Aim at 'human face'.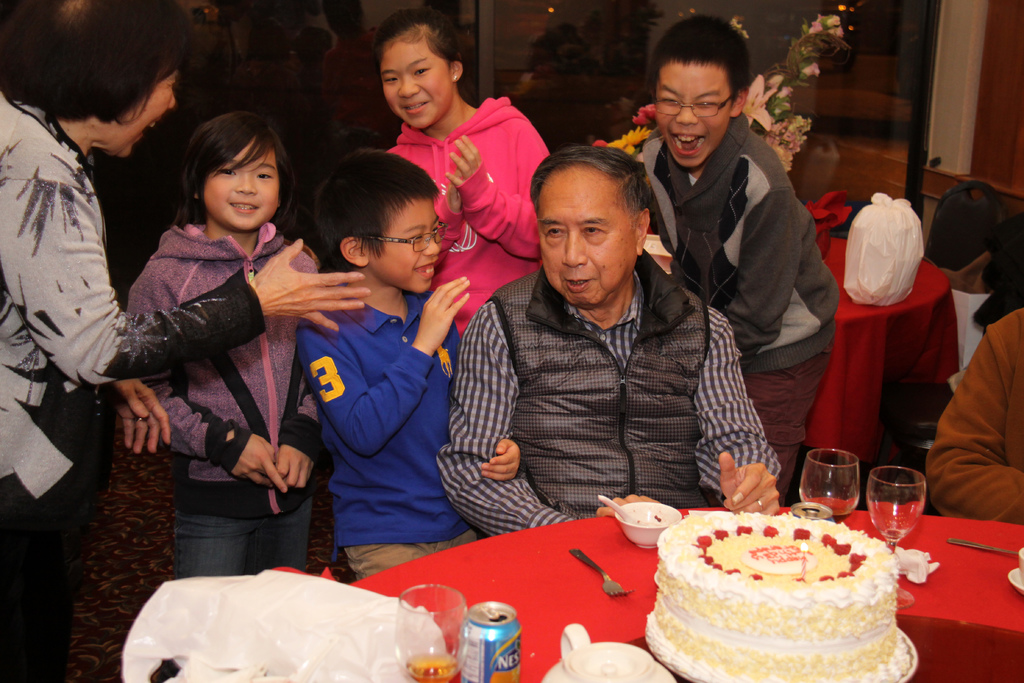
Aimed at locate(653, 65, 731, 169).
